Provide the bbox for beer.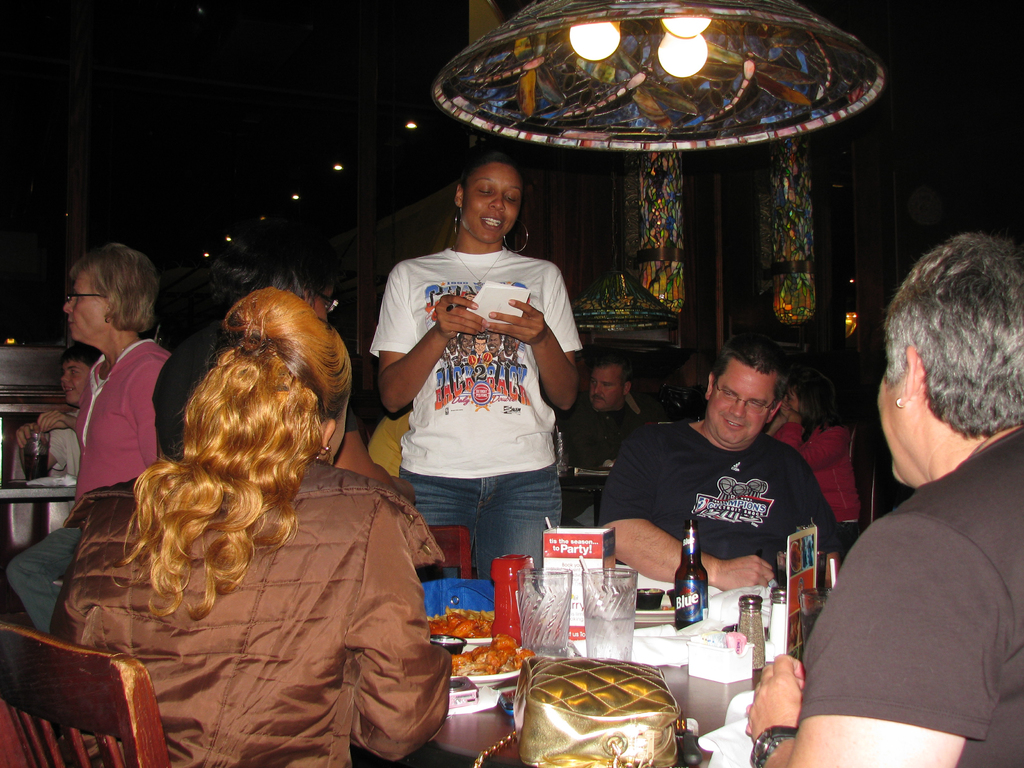
pyautogui.locateOnScreen(675, 523, 708, 627).
